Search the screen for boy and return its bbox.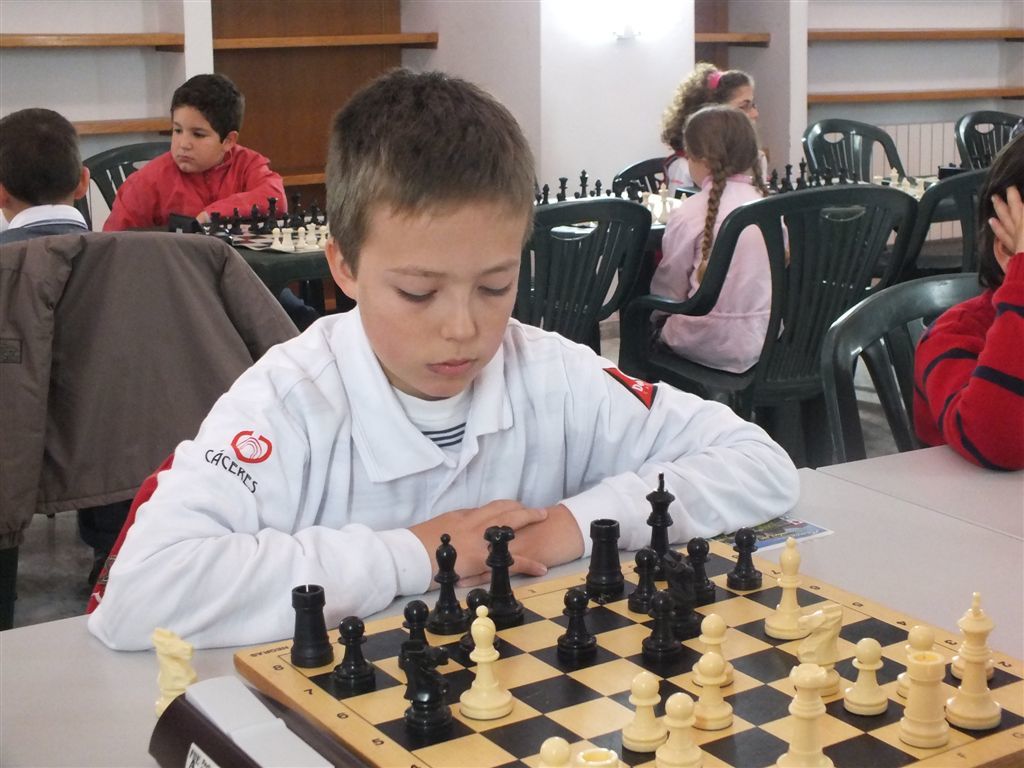
Found: {"left": 0, "top": 110, "right": 95, "bottom": 254}.
